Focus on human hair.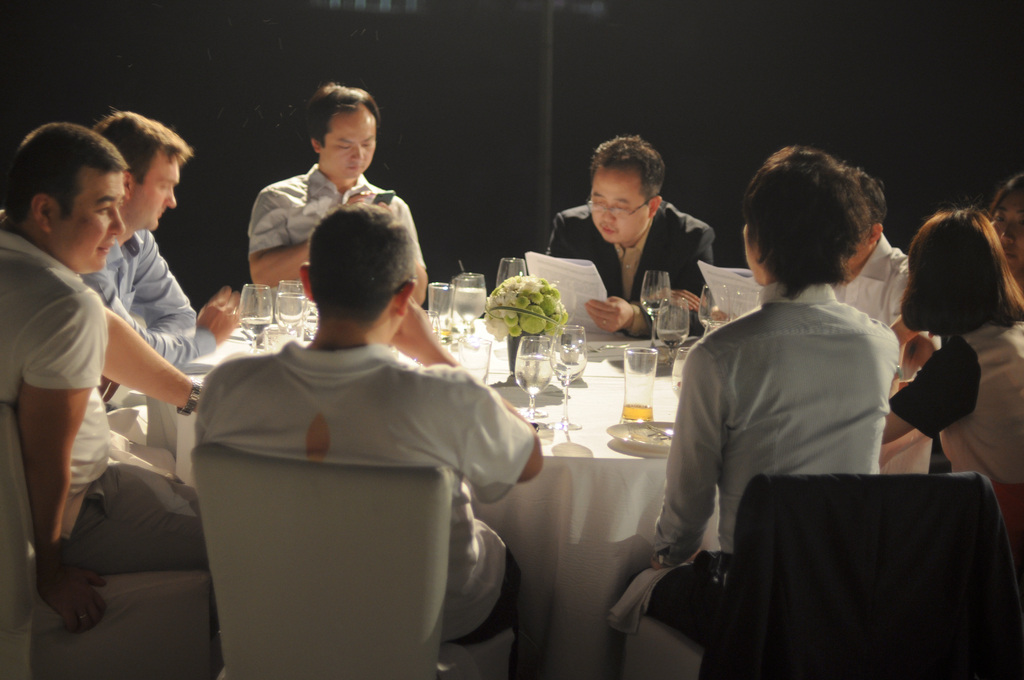
Focused at Rect(5, 118, 131, 231).
